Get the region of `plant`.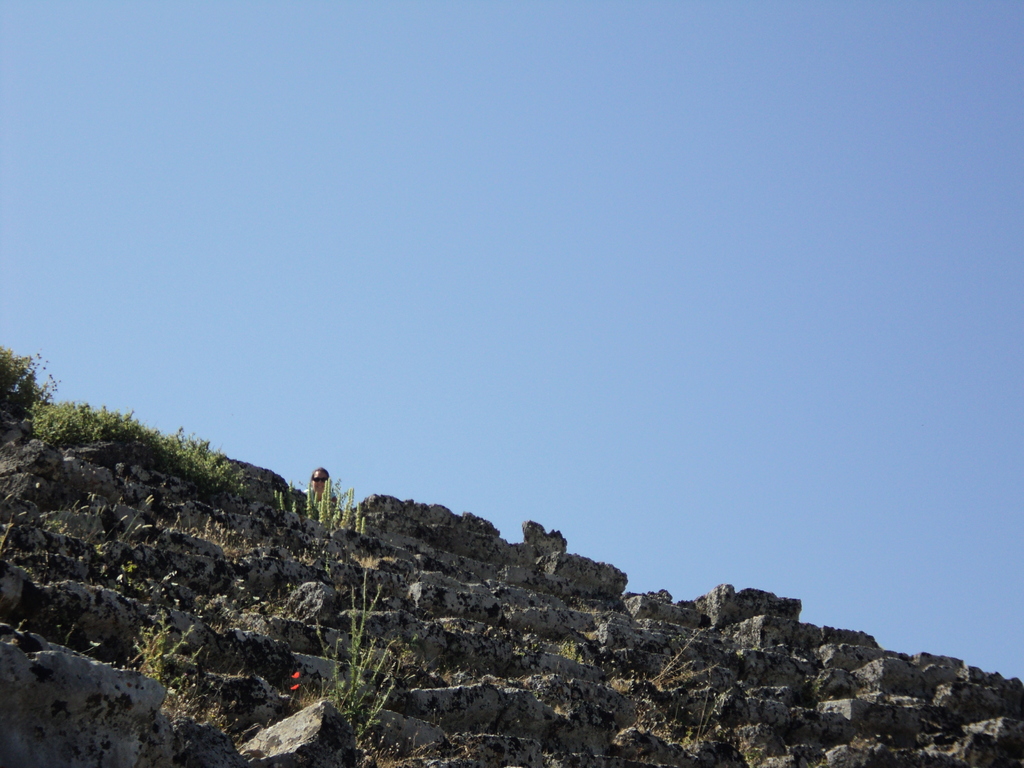
17 400 248 506.
